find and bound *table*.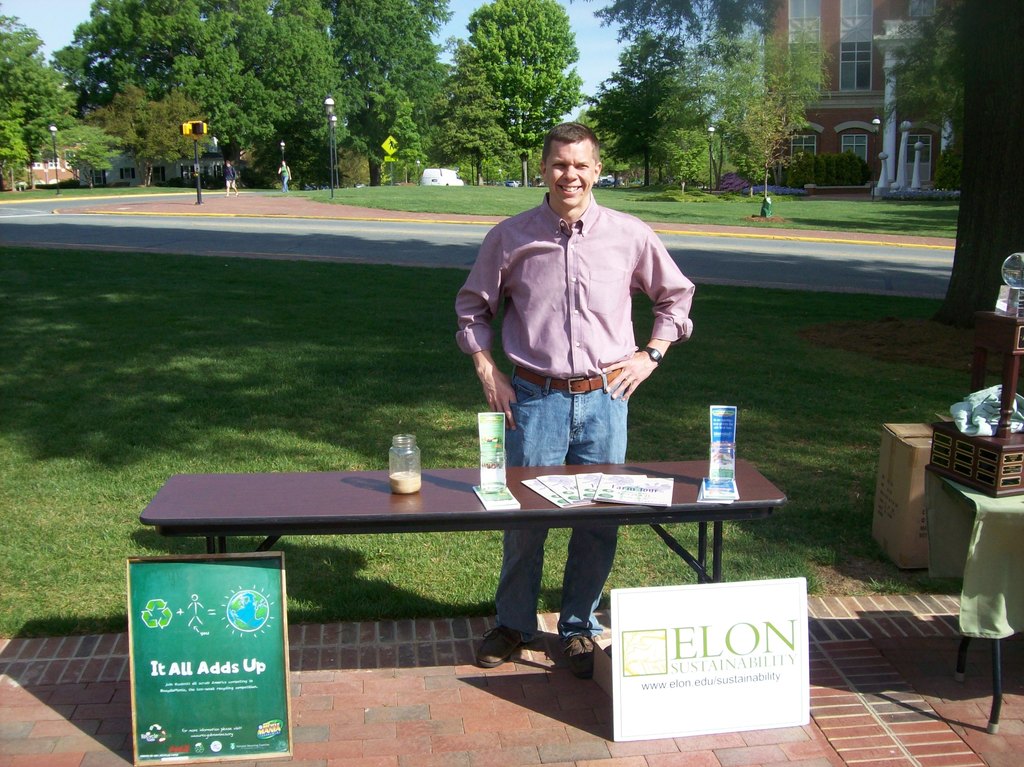
Bound: detection(134, 457, 787, 589).
